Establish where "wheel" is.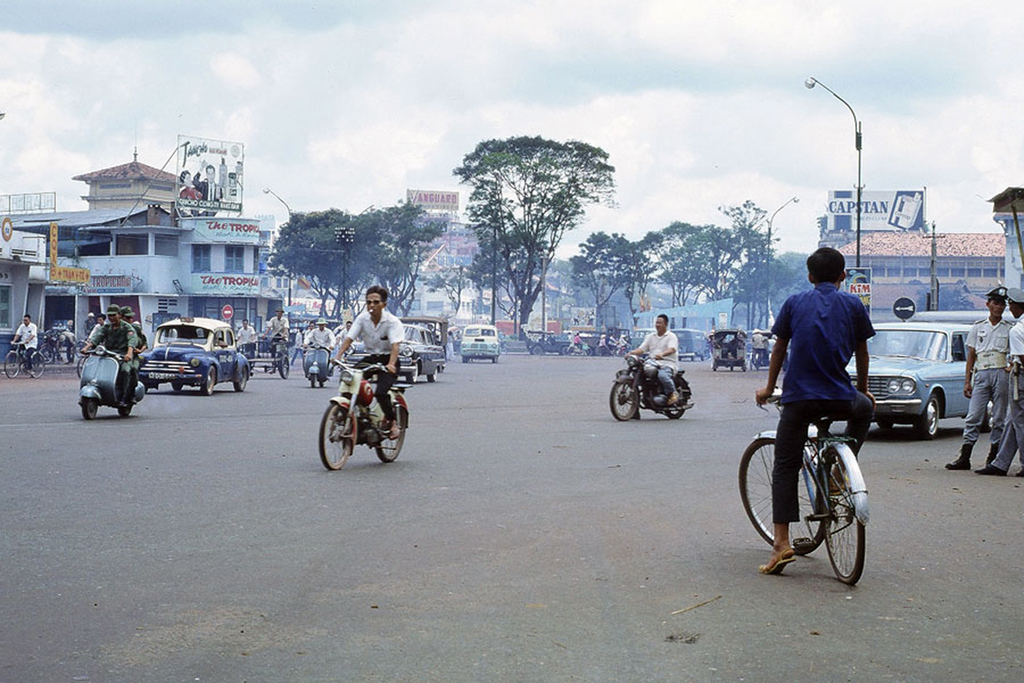
Established at {"x1": 27, "y1": 350, "x2": 55, "y2": 380}.
